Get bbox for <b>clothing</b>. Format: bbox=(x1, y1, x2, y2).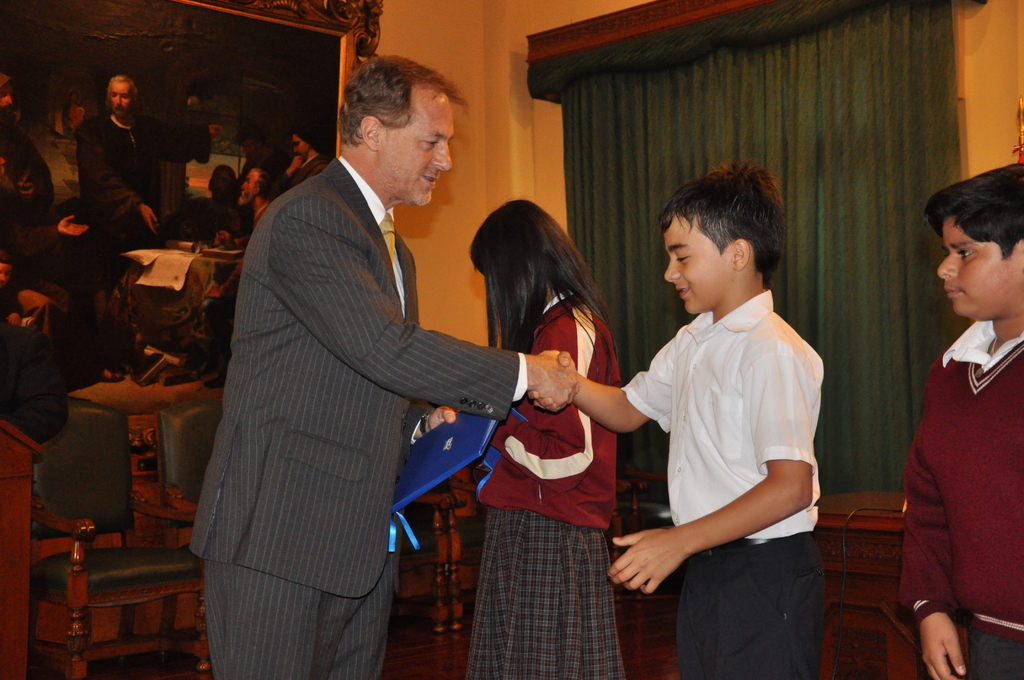
bbox=(895, 318, 1023, 679).
